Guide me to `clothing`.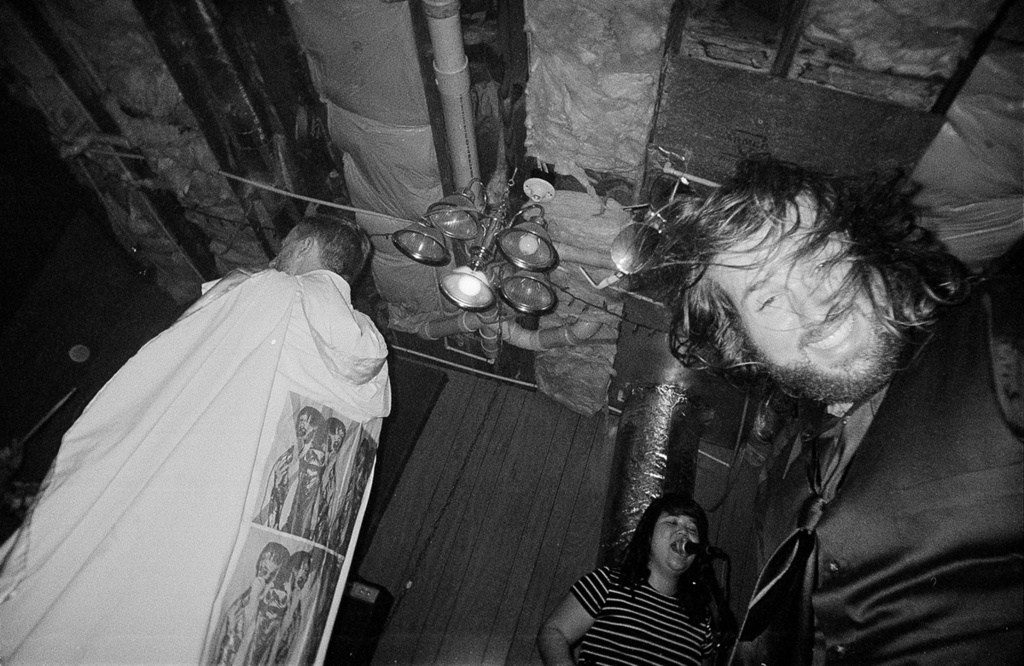
Guidance: 0/262/395/665.
